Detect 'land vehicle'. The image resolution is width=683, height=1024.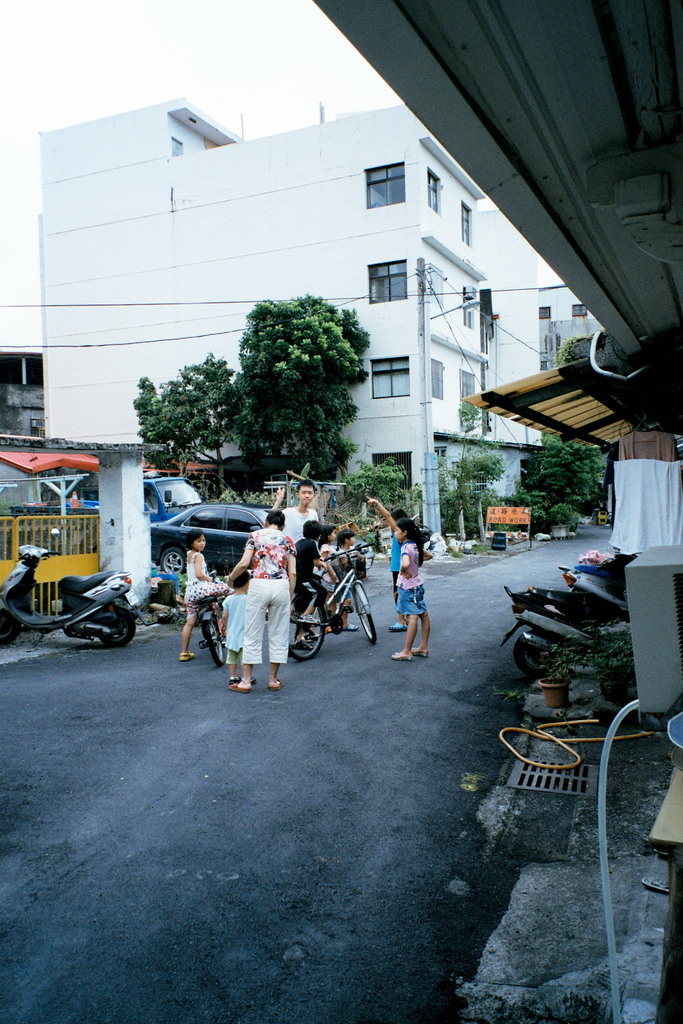
detection(0, 529, 140, 644).
